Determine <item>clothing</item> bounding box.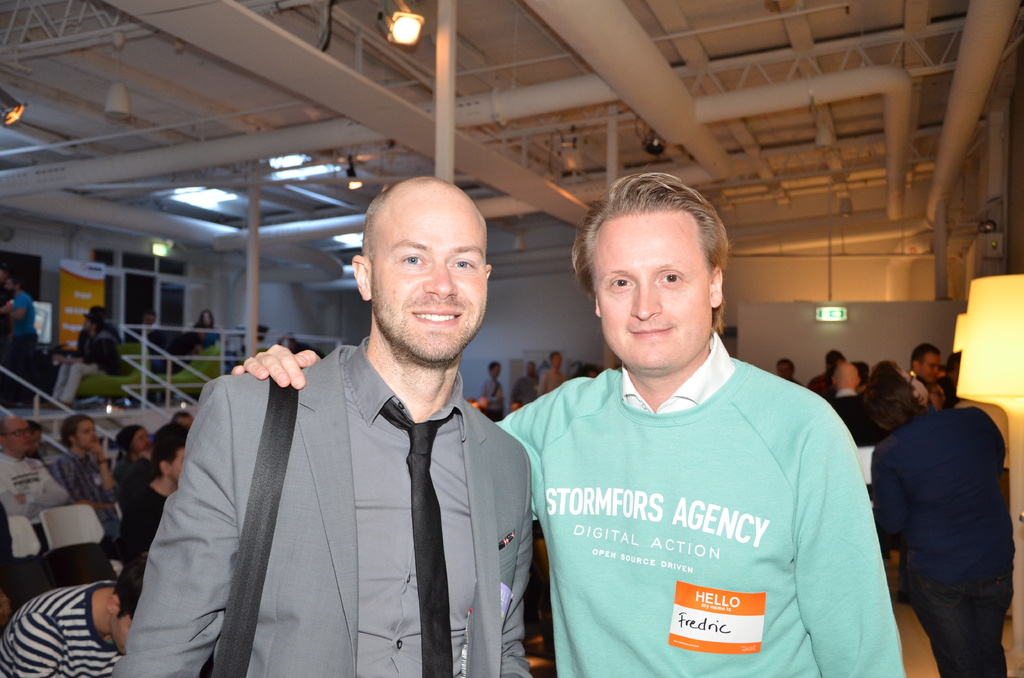
Determined: x1=486, y1=374, x2=499, y2=419.
